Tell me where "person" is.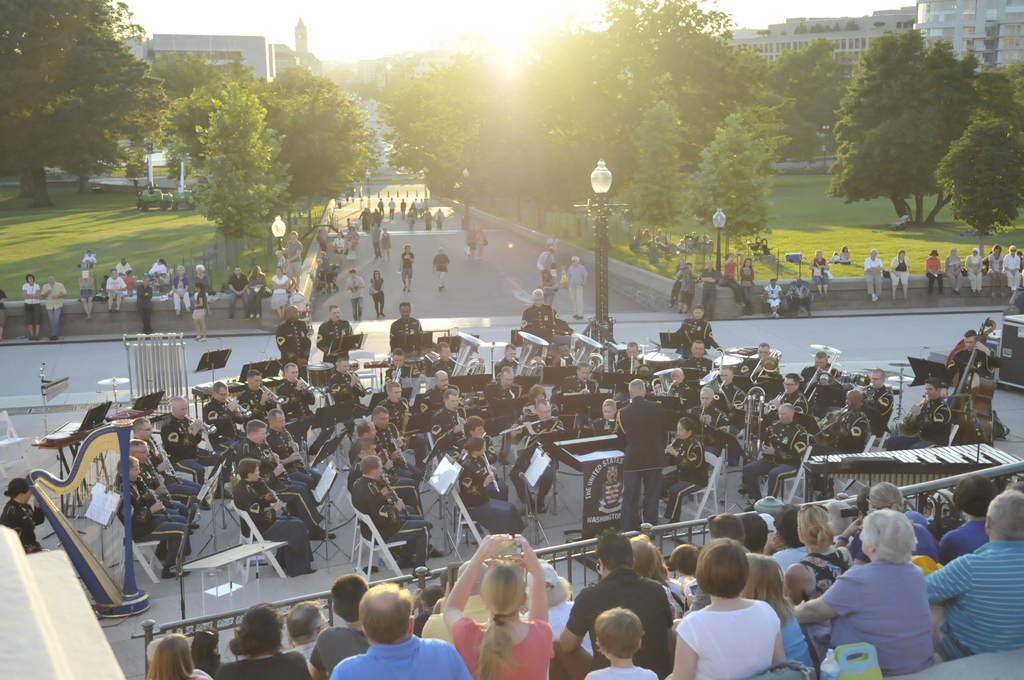
"person" is at [x1=678, y1=262, x2=699, y2=317].
